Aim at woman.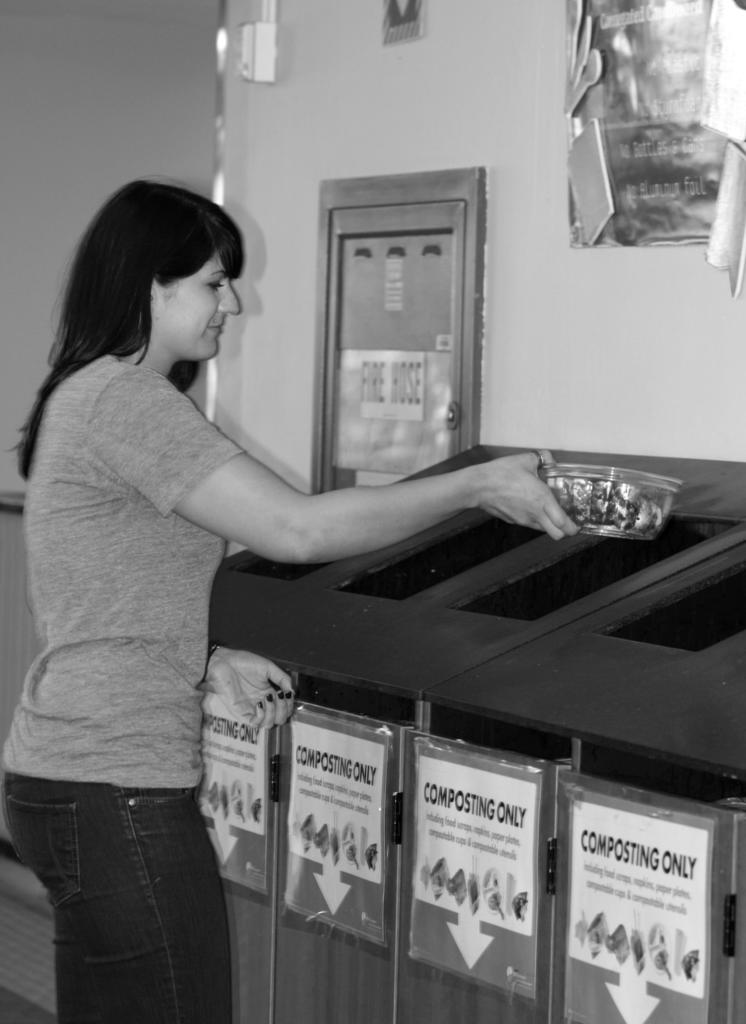
Aimed at [75, 196, 490, 1023].
